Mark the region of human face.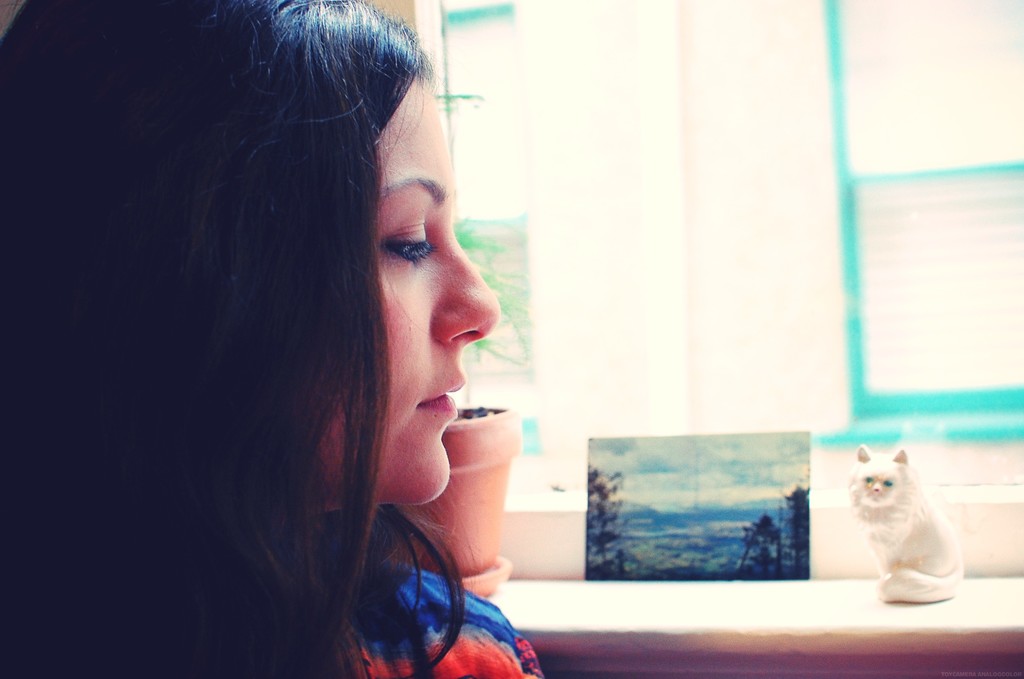
Region: [326,70,496,505].
